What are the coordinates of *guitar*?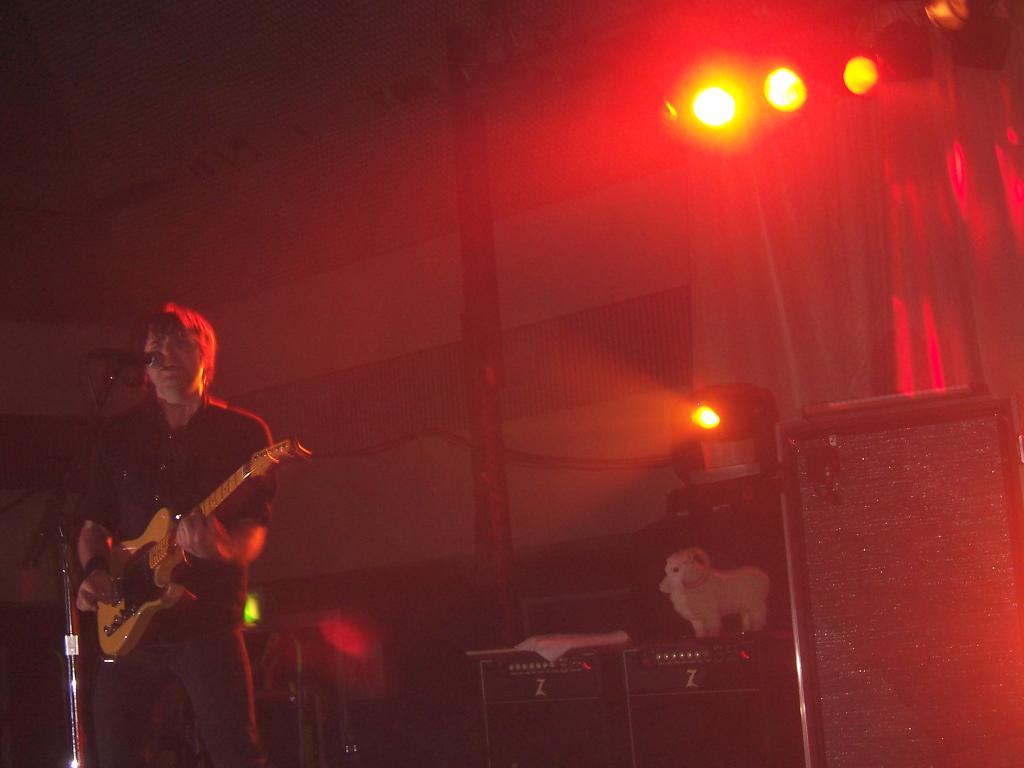
select_region(57, 412, 297, 662).
